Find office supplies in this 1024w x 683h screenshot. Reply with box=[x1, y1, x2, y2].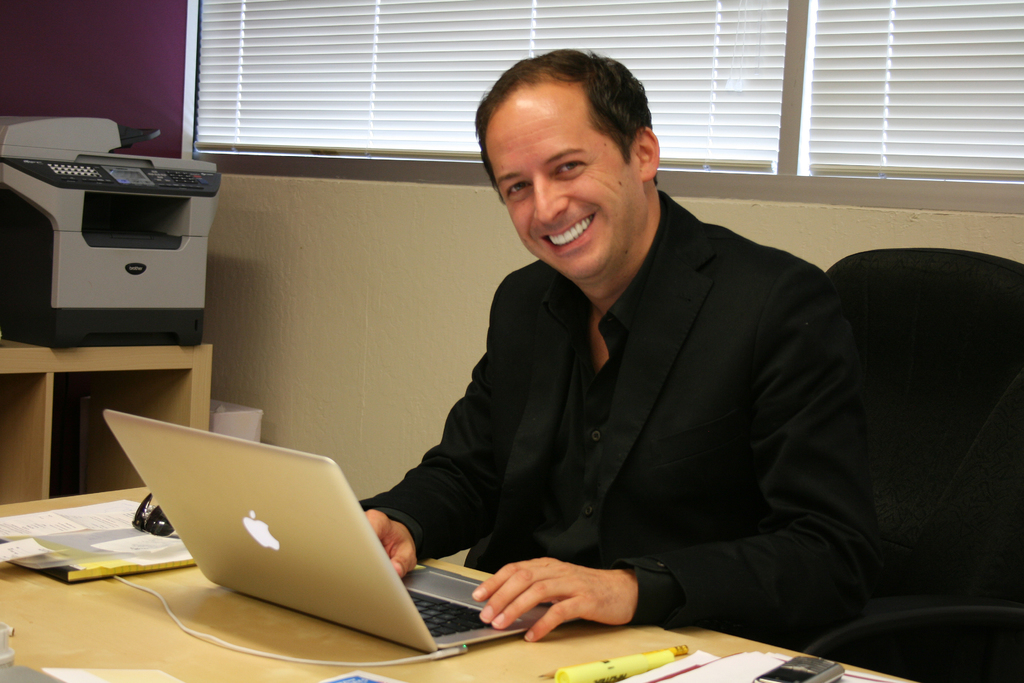
box=[0, 115, 221, 347].
